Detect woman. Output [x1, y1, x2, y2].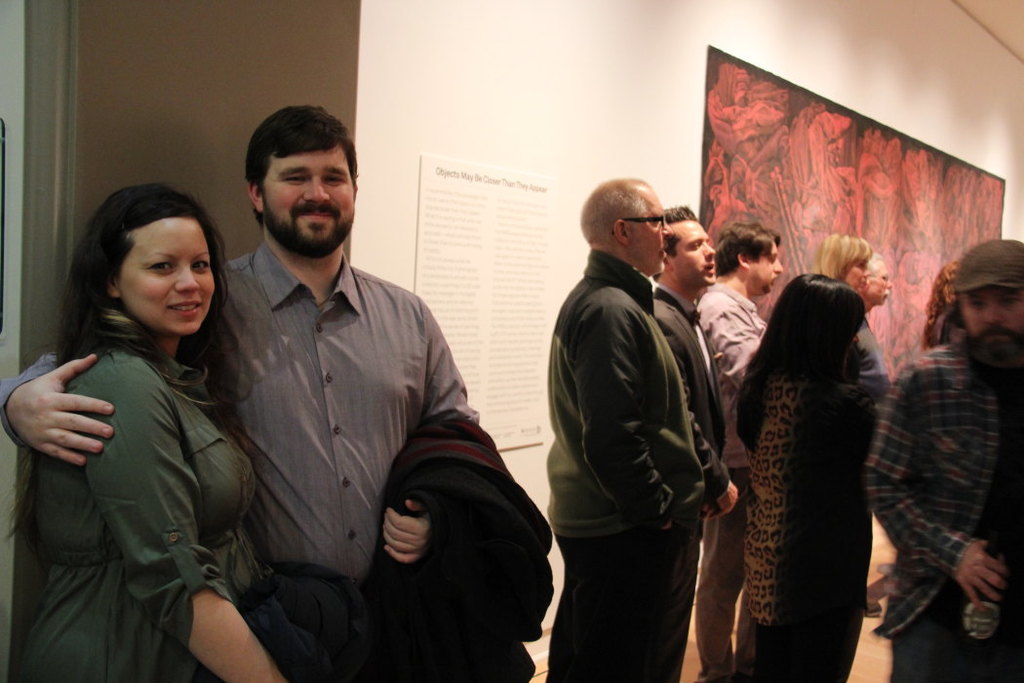
[734, 272, 877, 682].
